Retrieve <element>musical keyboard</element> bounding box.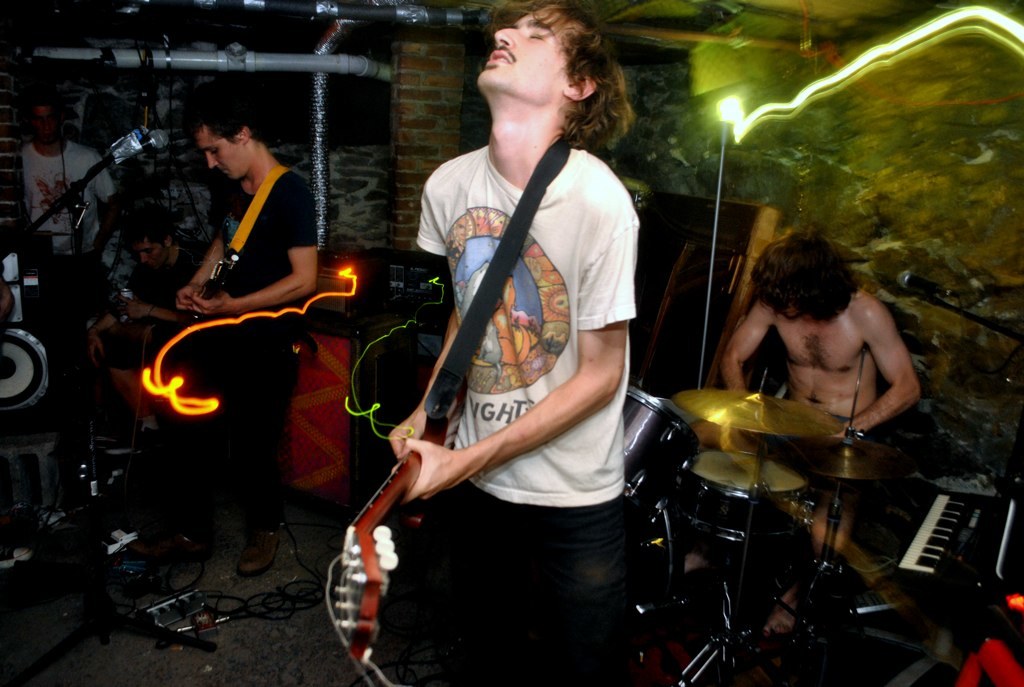
Bounding box: [left=902, top=482, right=1003, bottom=622].
